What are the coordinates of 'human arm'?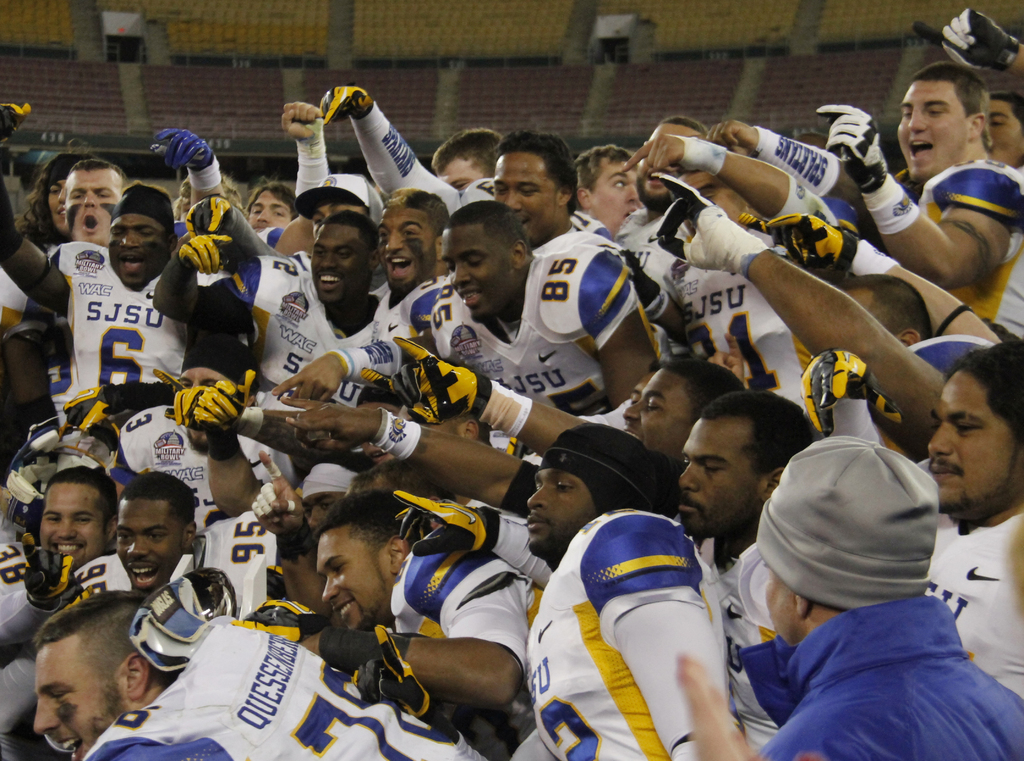
{"left": 185, "top": 188, "right": 290, "bottom": 261}.
